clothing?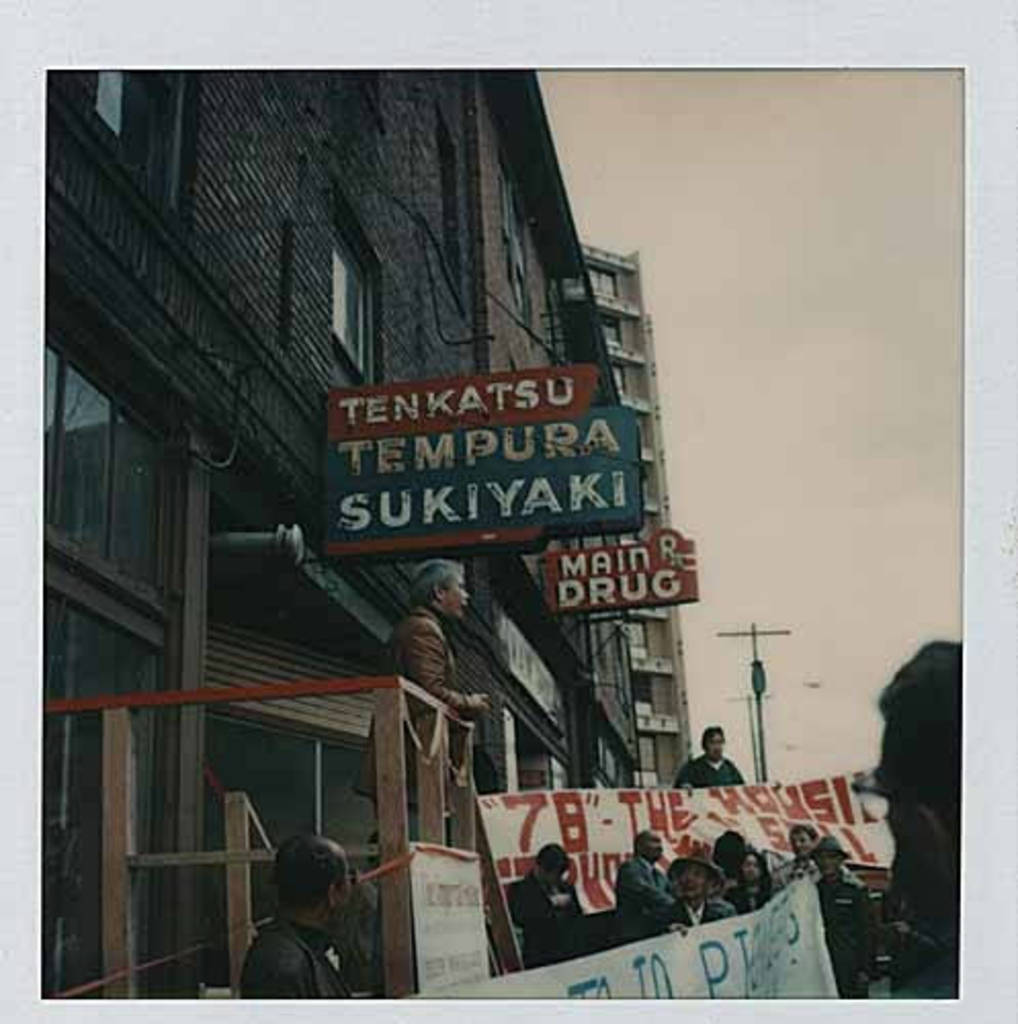
[x1=674, y1=748, x2=756, y2=786]
